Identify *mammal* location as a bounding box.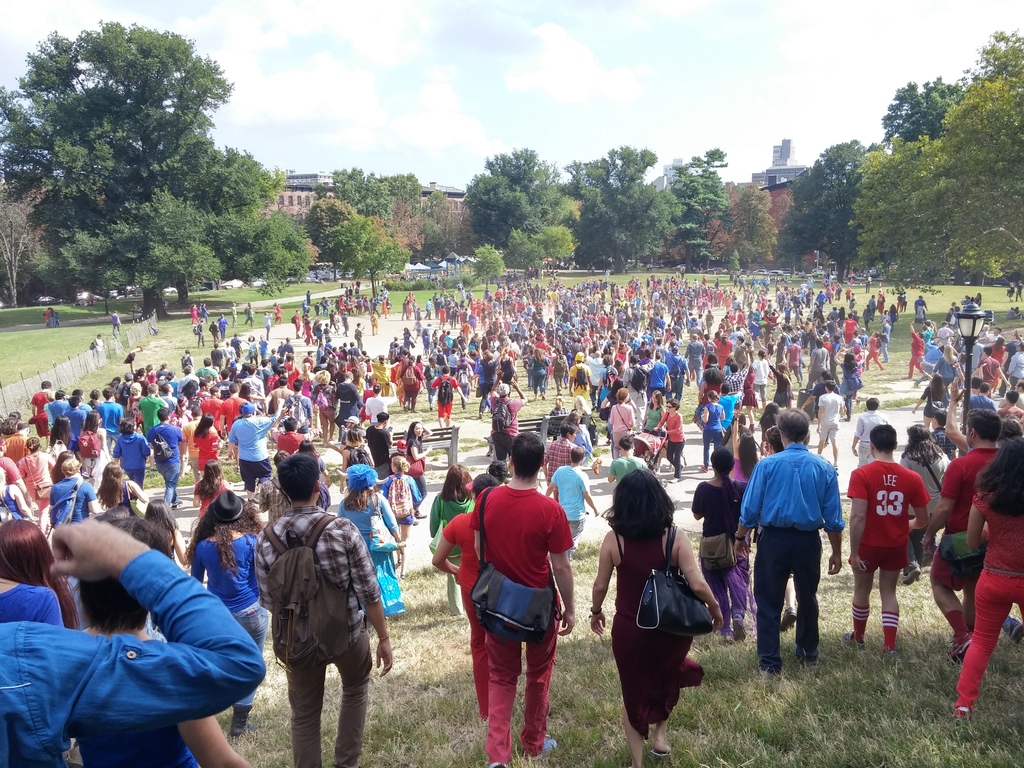
detection(186, 486, 268, 740).
